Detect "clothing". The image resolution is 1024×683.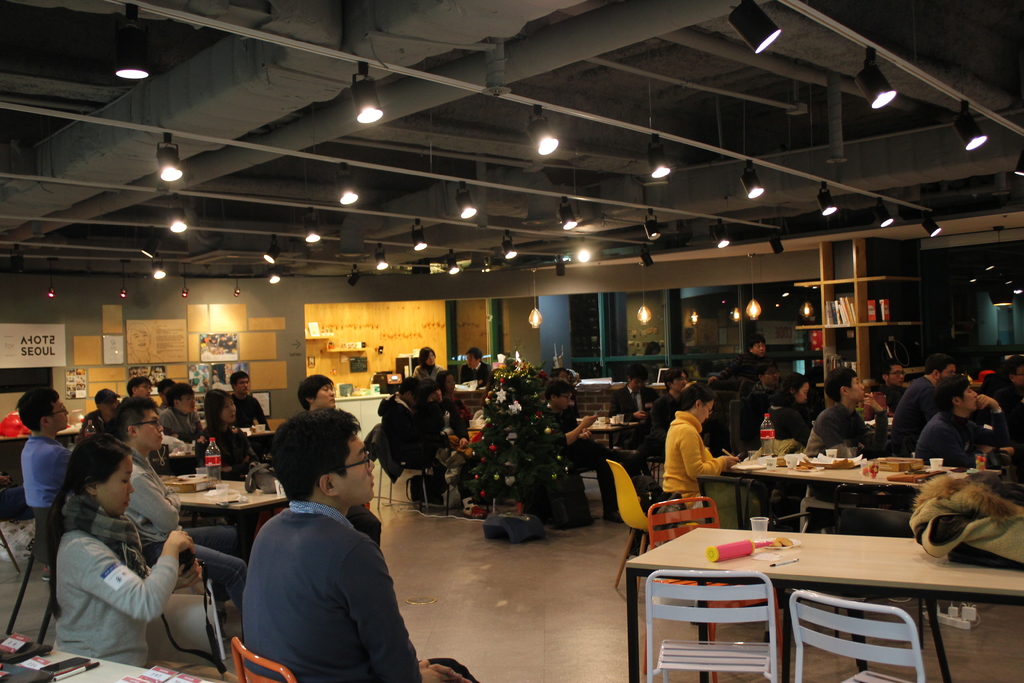
left=644, top=359, right=675, bottom=377.
